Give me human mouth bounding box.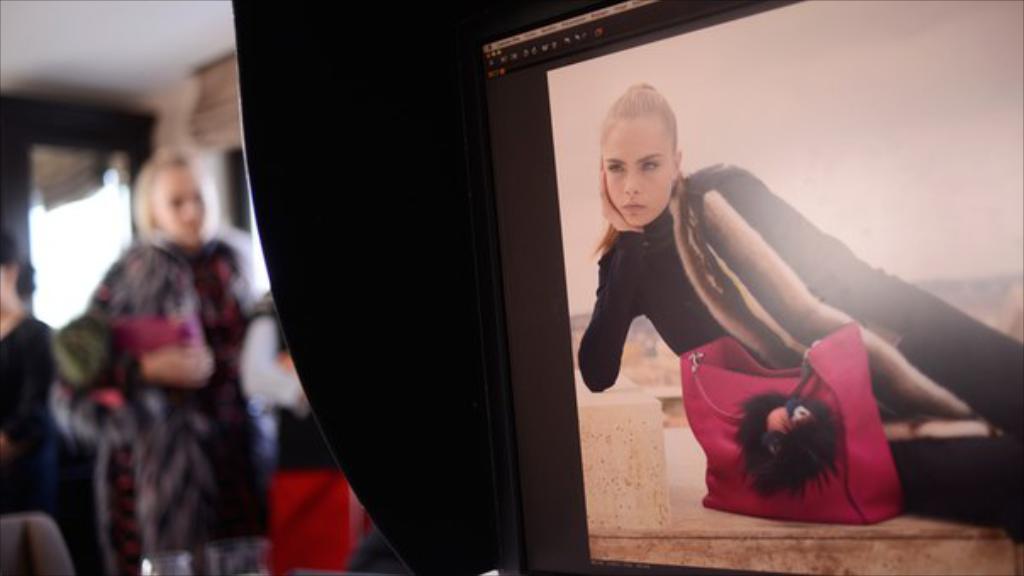
(181, 215, 200, 234).
